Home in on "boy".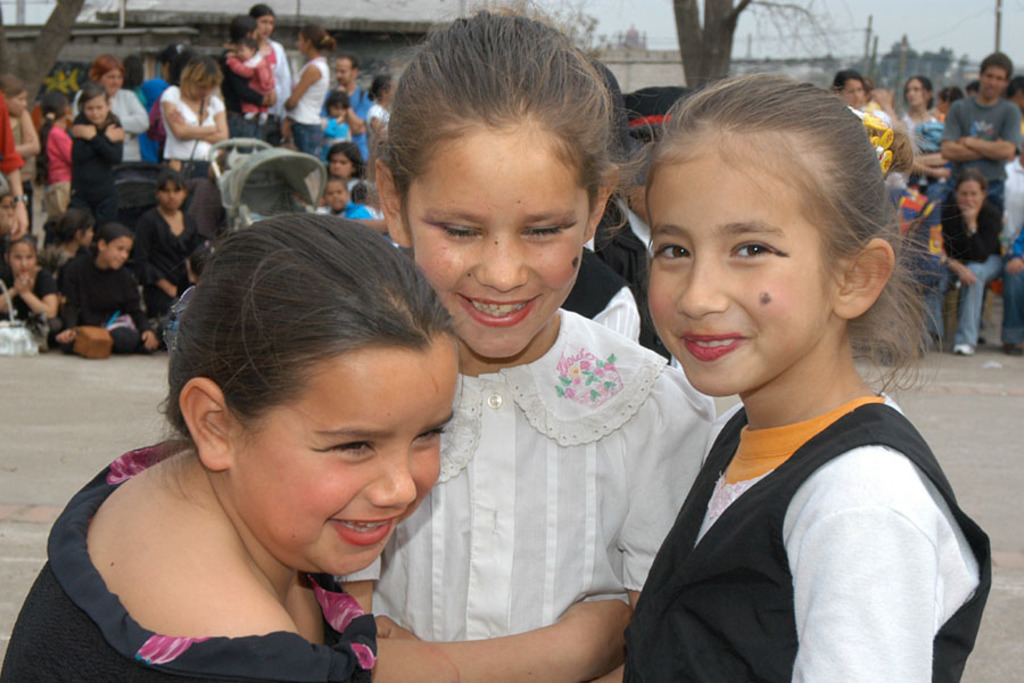
Homed in at box(237, 38, 275, 124).
